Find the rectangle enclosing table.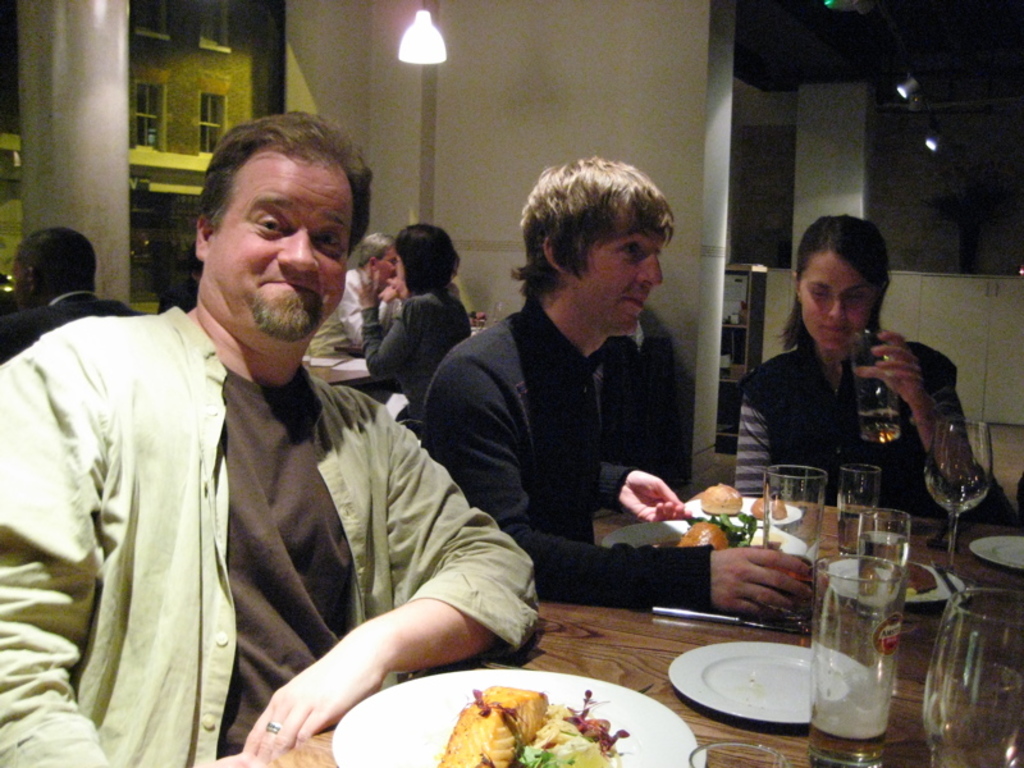
select_region(264, 499, 1023, 767).
